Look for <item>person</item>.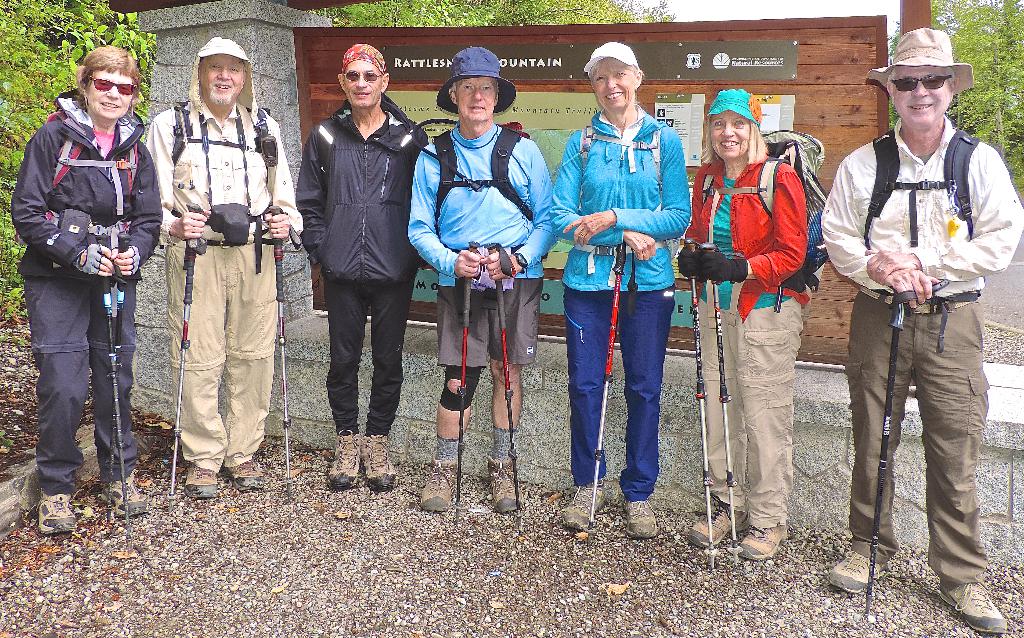
Found: <region>406, 44, 550, 518</region>.
